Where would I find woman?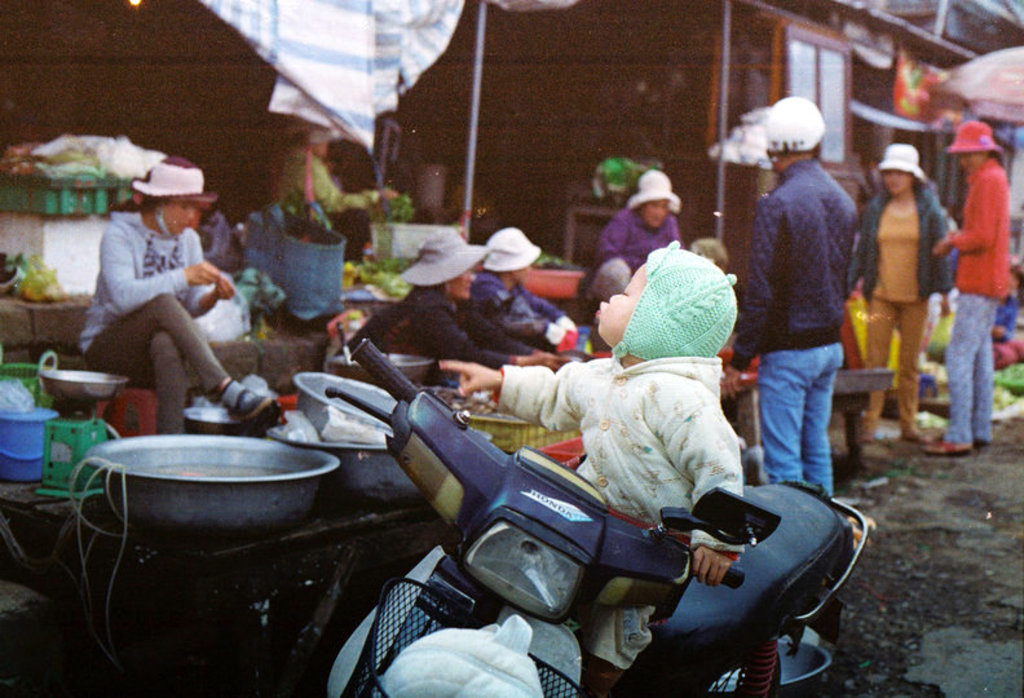
At l=595, t=168, r=676, b=270.
